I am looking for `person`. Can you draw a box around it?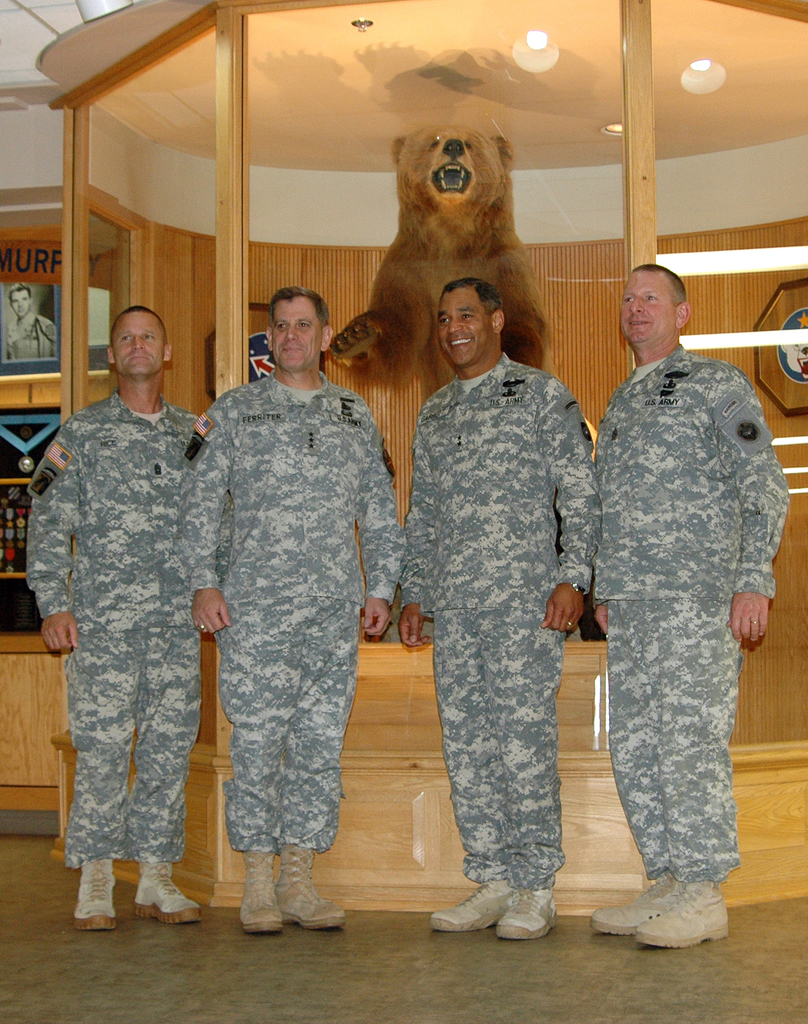
Sure, the bounding box is (left=172, top=281, right=405, bottom=932).
